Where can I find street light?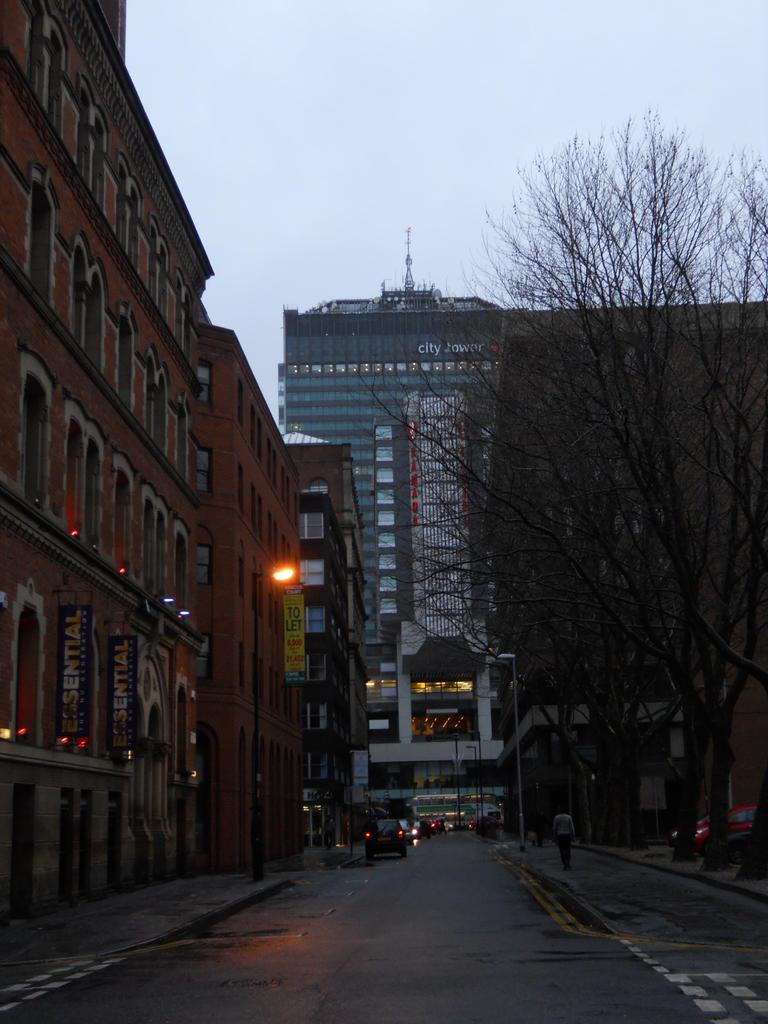
You can find it at [254, 554, 303, 591].
